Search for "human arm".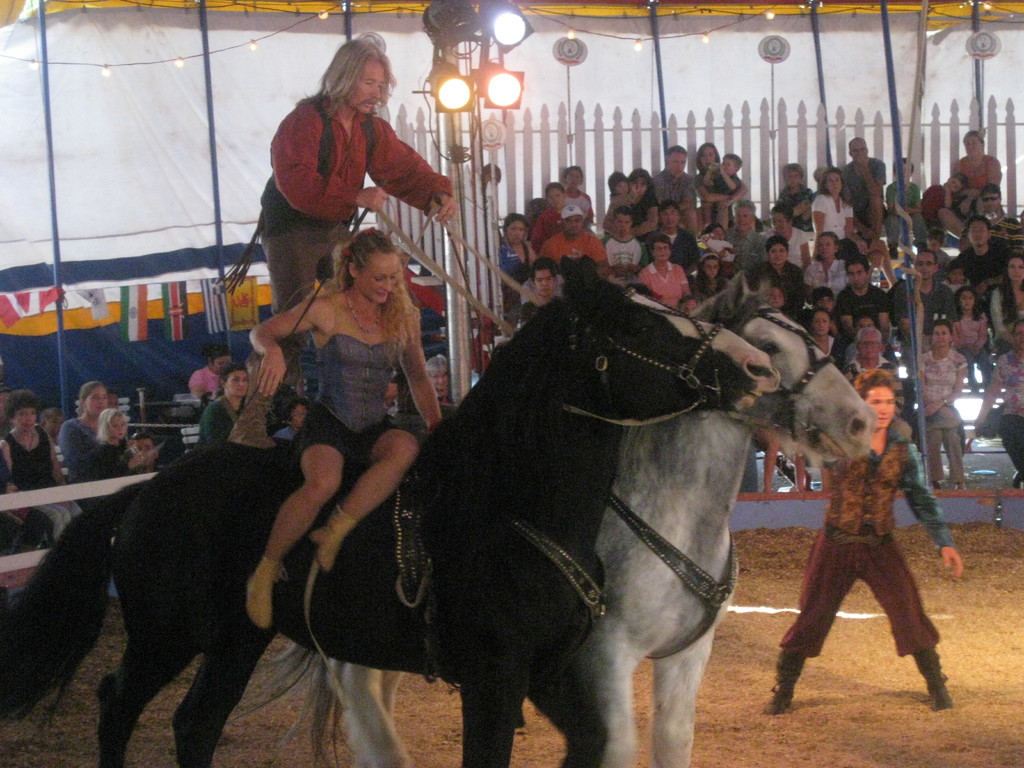
Found at 52,413,86,478.
